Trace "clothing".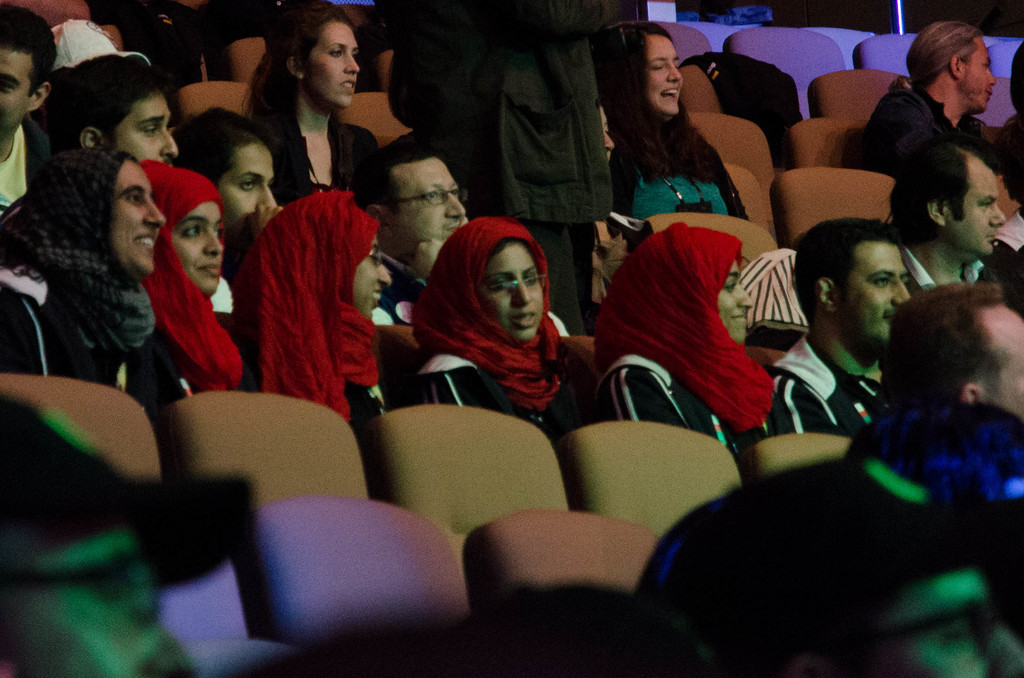
Traced to [x1=593, y1=346, x2=755, y2=470].
